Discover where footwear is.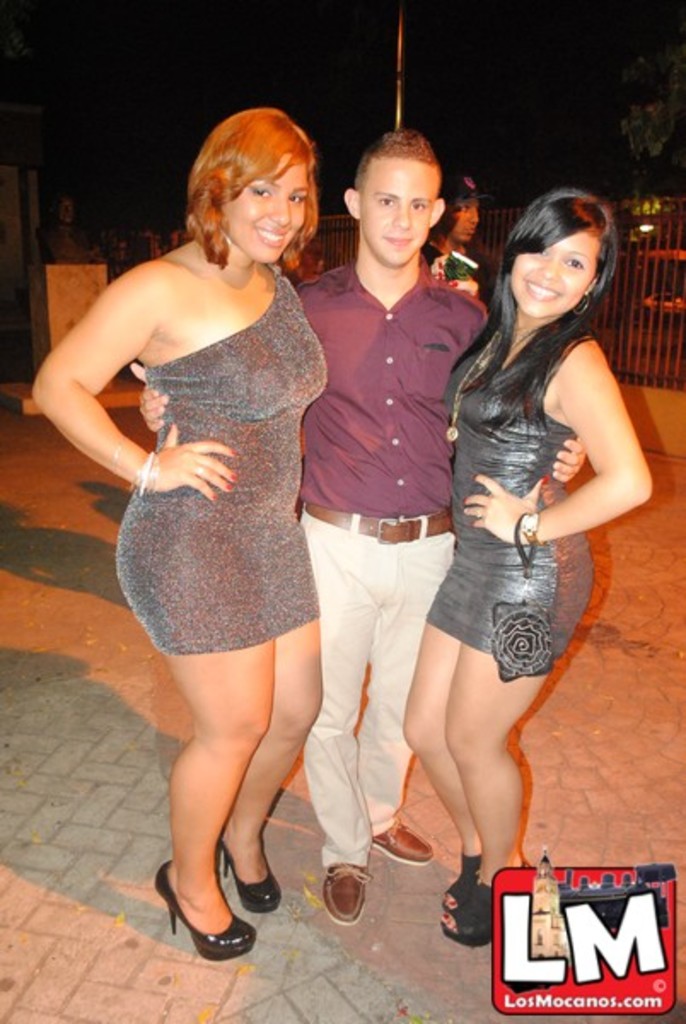
Discovered at crop(432, 845, 481, 910).
